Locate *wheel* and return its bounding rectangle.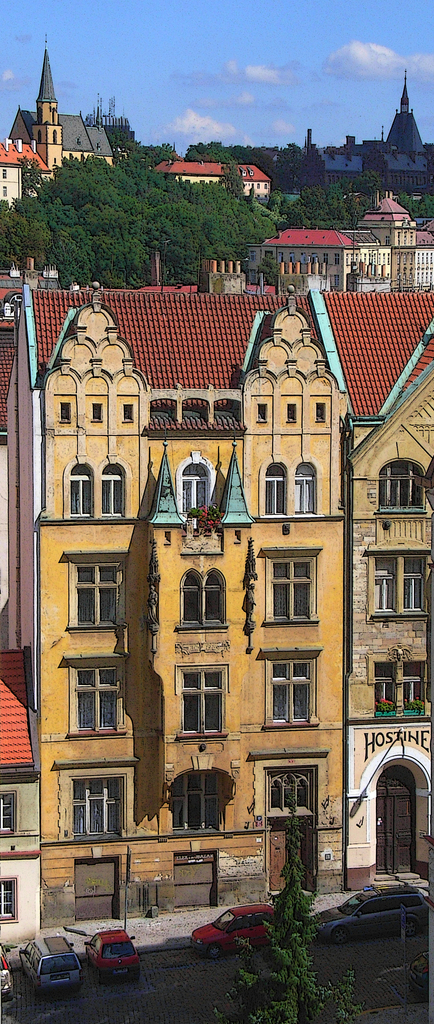
<box>96,972,103,984</box>.
